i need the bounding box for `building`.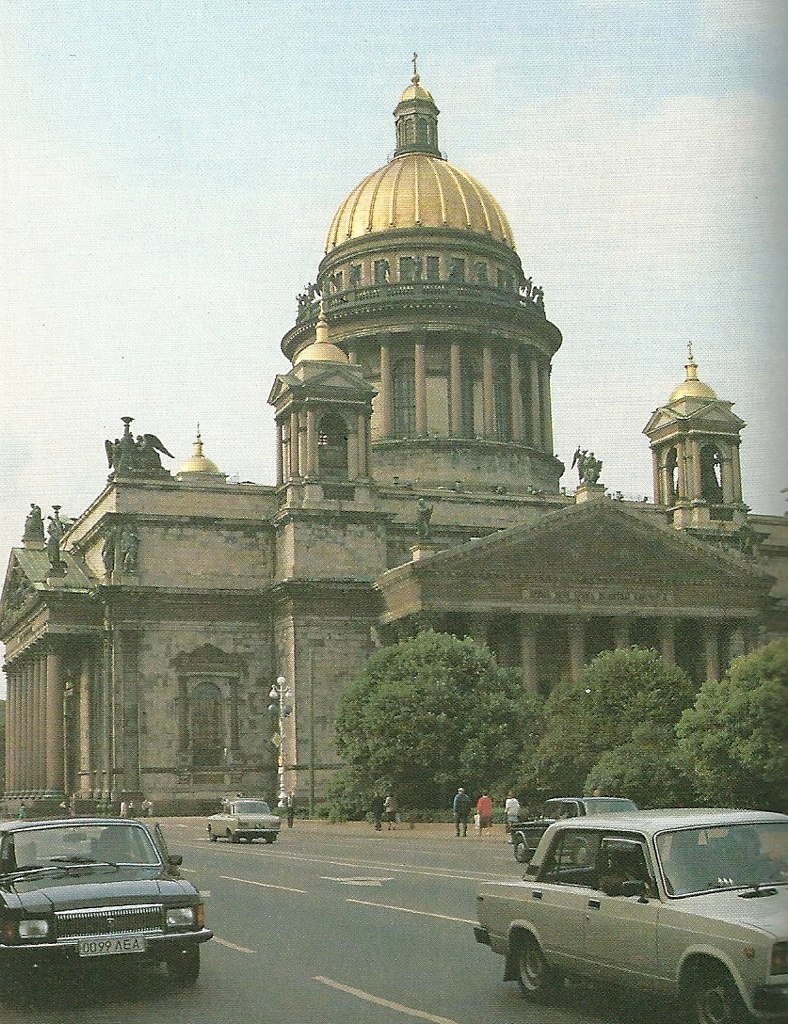
Here it is: (x1=0, y1=50, x2=787, y2=809).
